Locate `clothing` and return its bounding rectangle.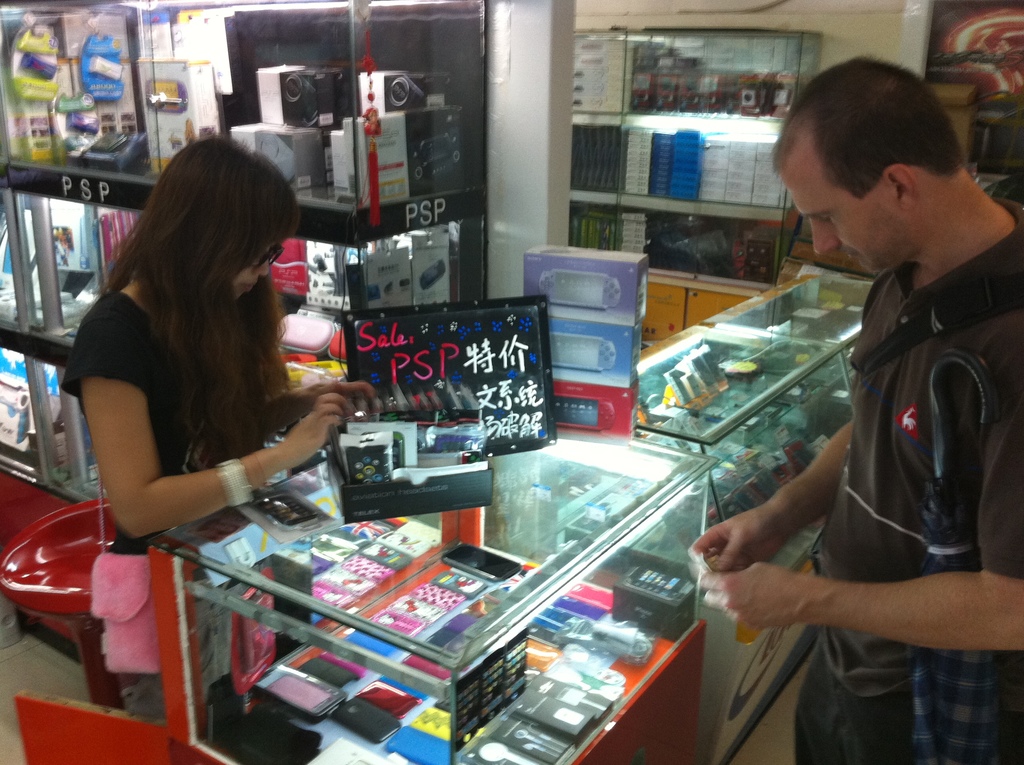
<region>760, 170, 1009, 723</region>.
